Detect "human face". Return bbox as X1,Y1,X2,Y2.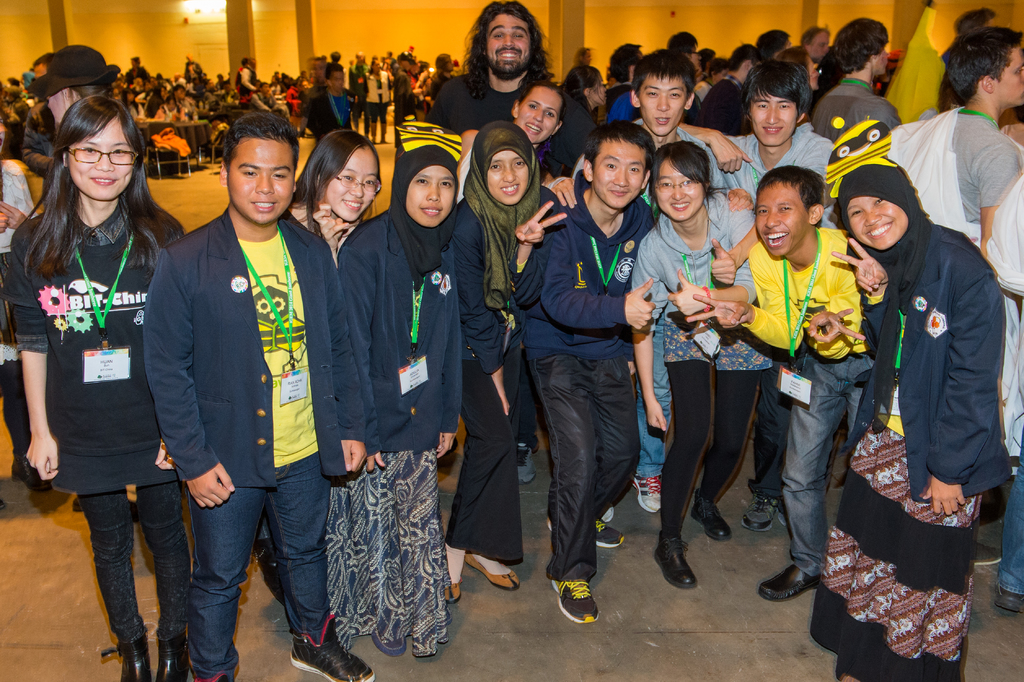
640,71,689,137.
